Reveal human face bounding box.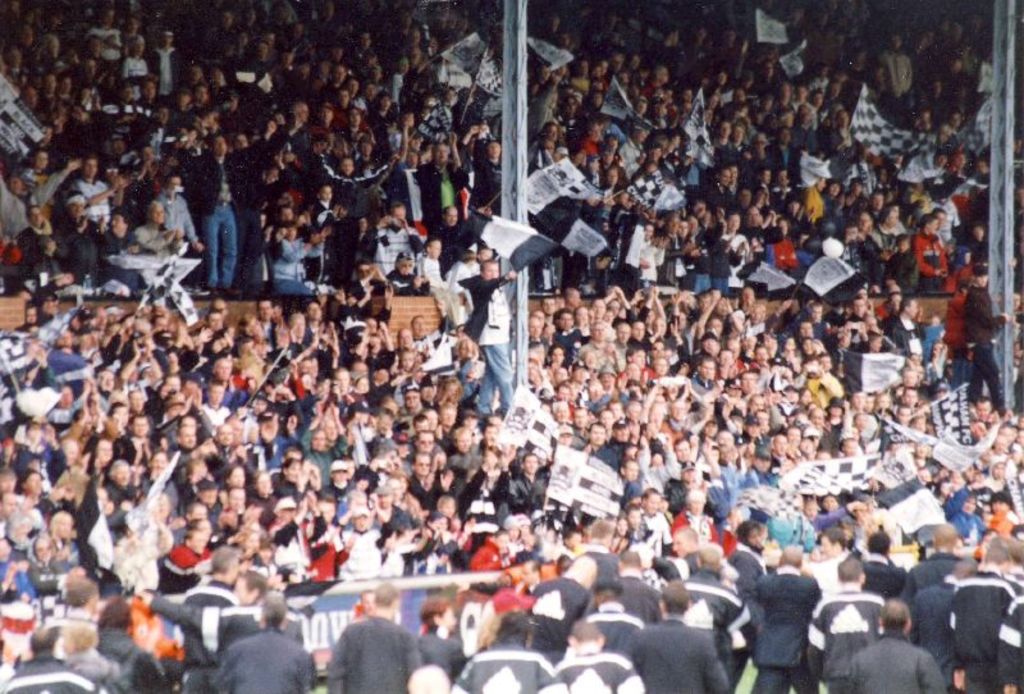
Revealed: pyautogui.locateOnScreen(33, 209, 46, 229).
